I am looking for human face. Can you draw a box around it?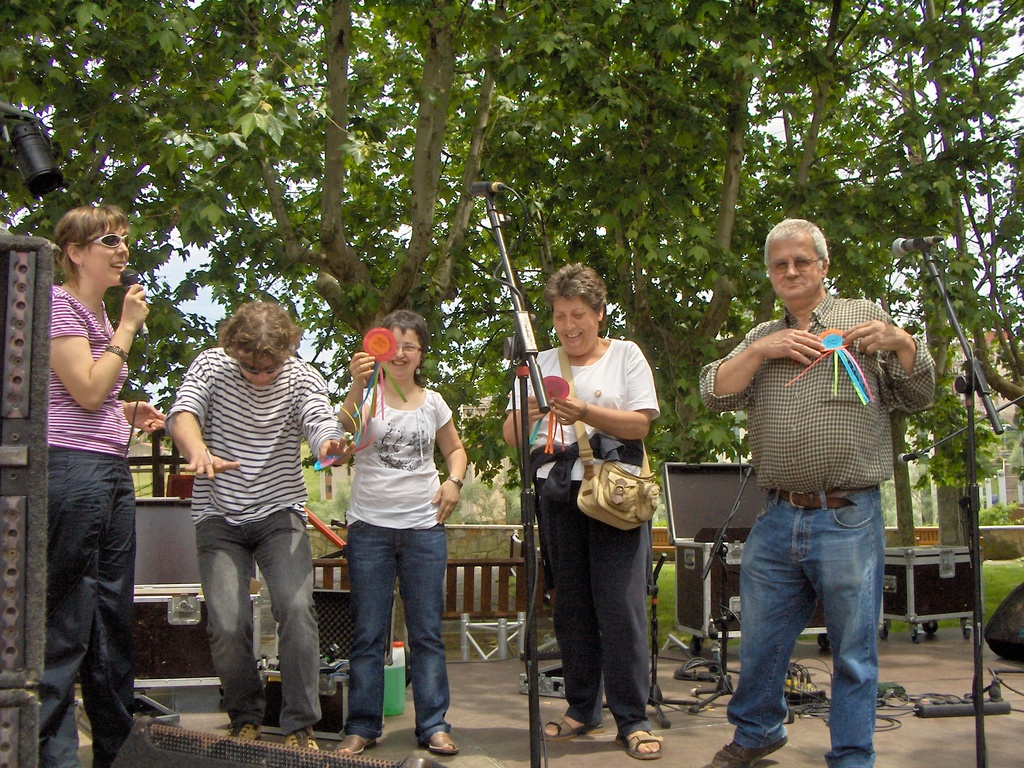
Sure, the bounding box is crop(768, 233, 819, 303).
